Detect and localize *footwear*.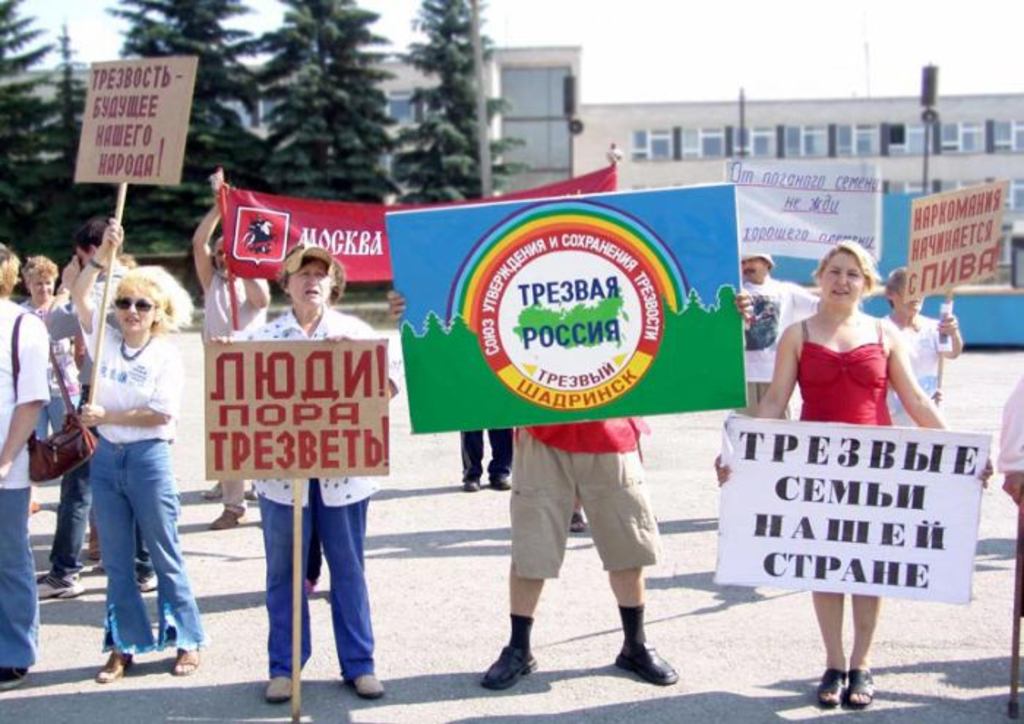
Localized at (262, 676, 297, 702).
